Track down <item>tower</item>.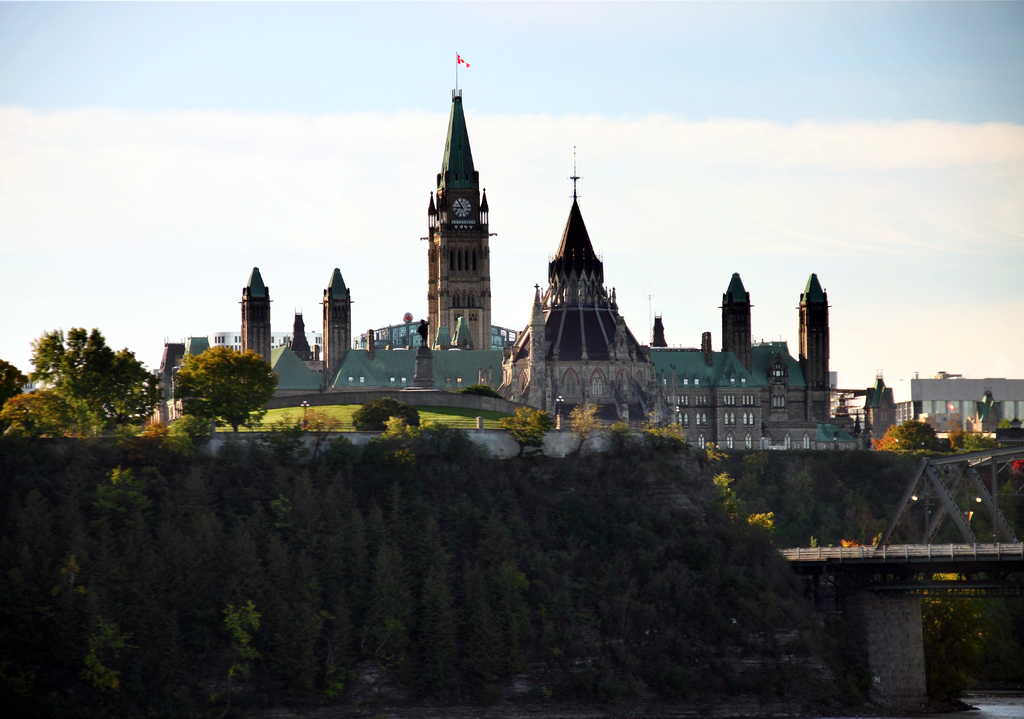
Tracked to (420,94,497,349).
